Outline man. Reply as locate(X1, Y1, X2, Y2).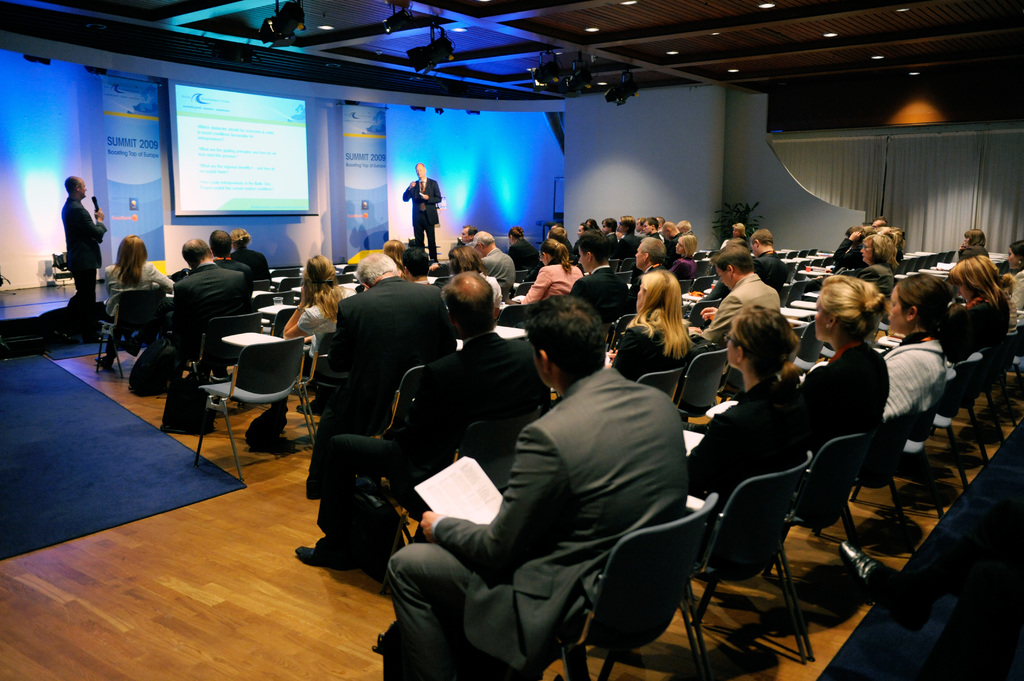
locate(174, 237, 255, 374).
